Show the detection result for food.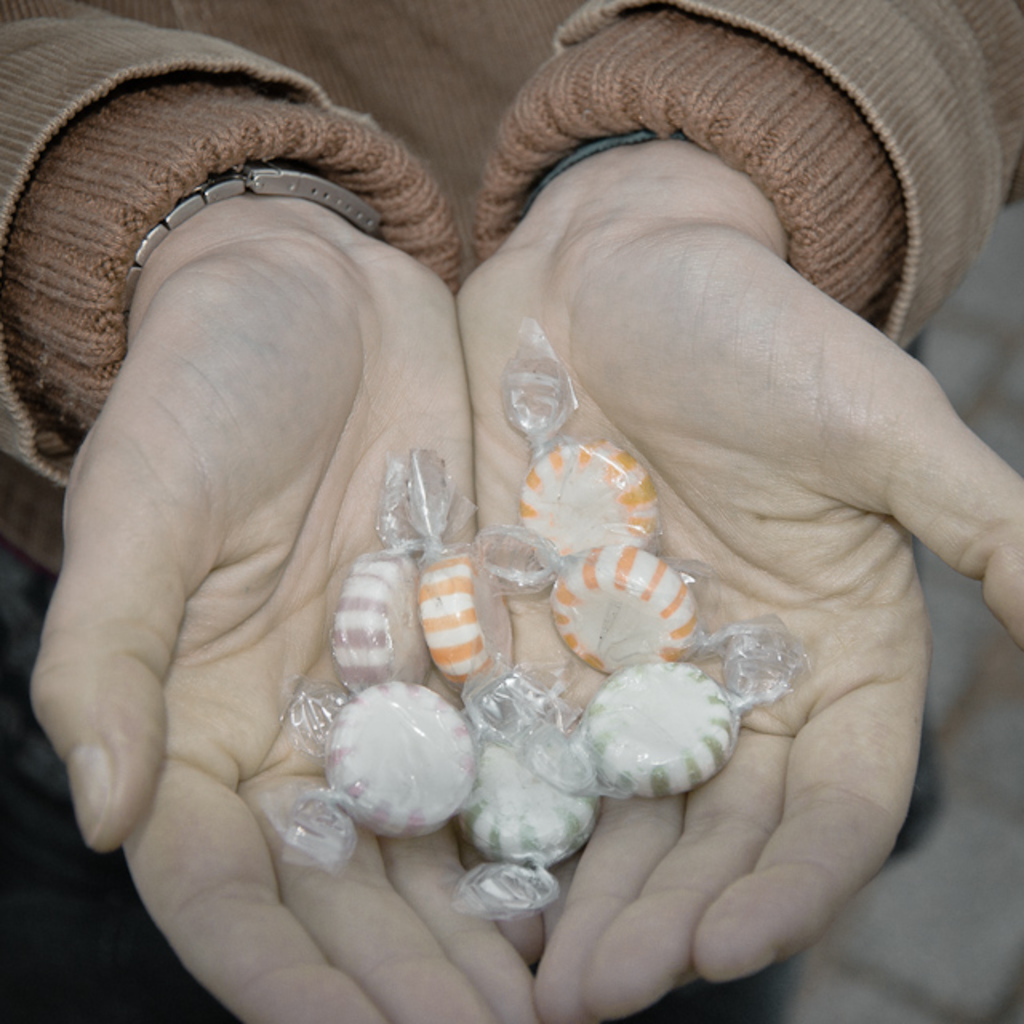
bbox(453, 659, 611, 942).
